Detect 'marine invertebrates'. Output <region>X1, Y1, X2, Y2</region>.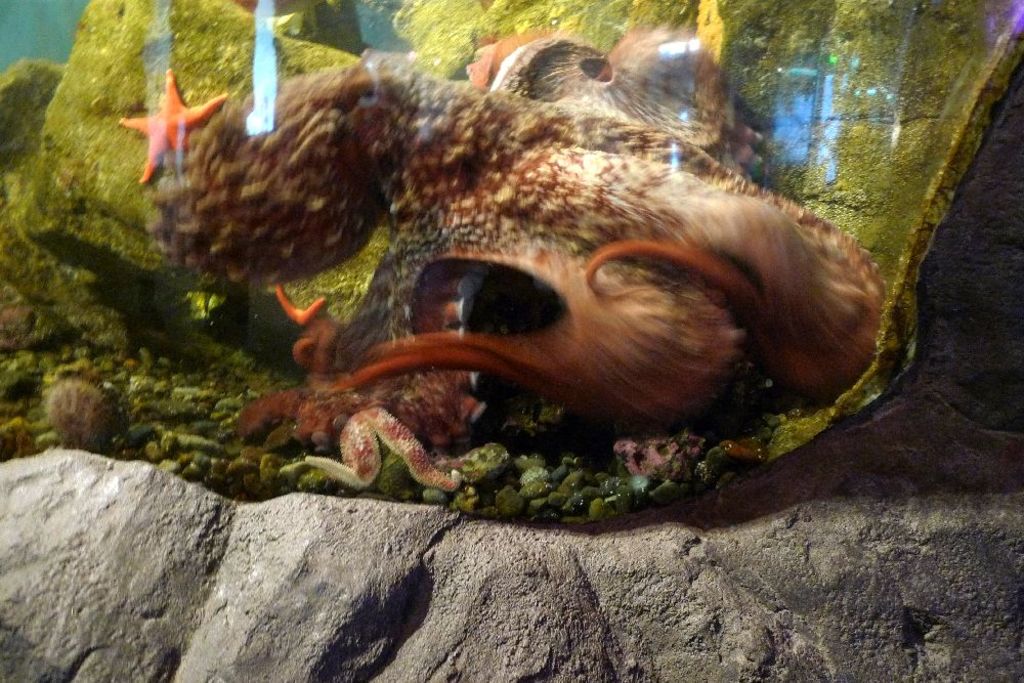
<region>116, 58, 218, 170</region>.
